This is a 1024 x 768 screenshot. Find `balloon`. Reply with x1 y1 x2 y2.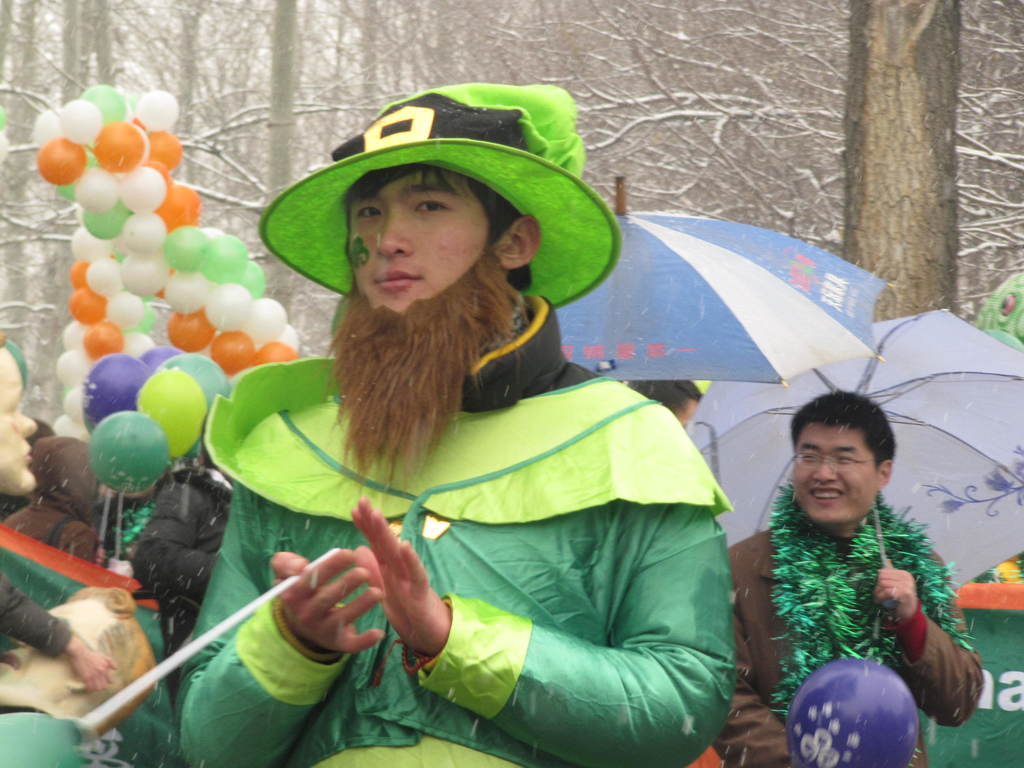
86 355 153 424.
